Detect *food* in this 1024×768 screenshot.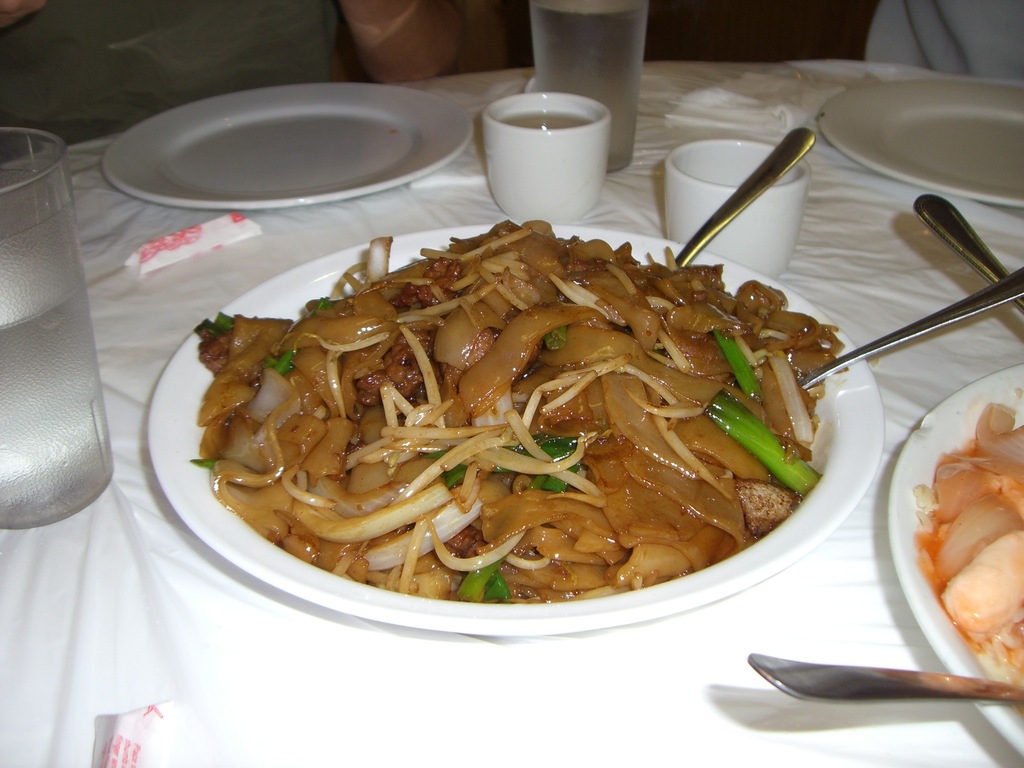
Detection: {"left": 902, "top": 397, "right": 1023, "bottom": 678}.
